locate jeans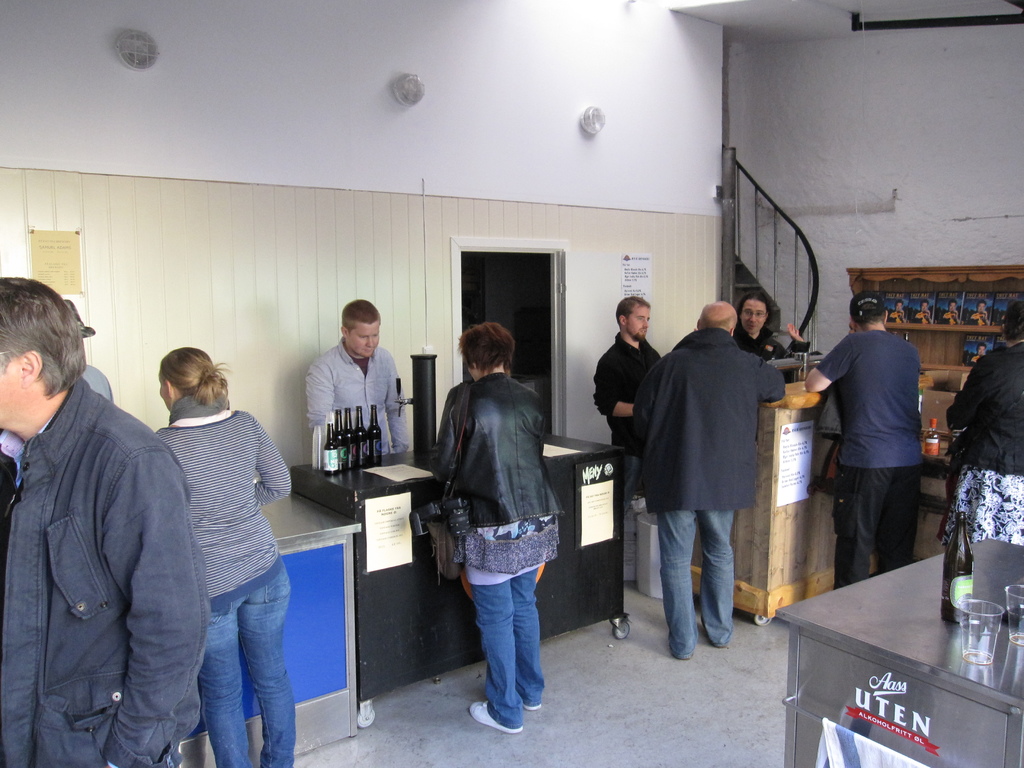
454, 545, 553, 733
